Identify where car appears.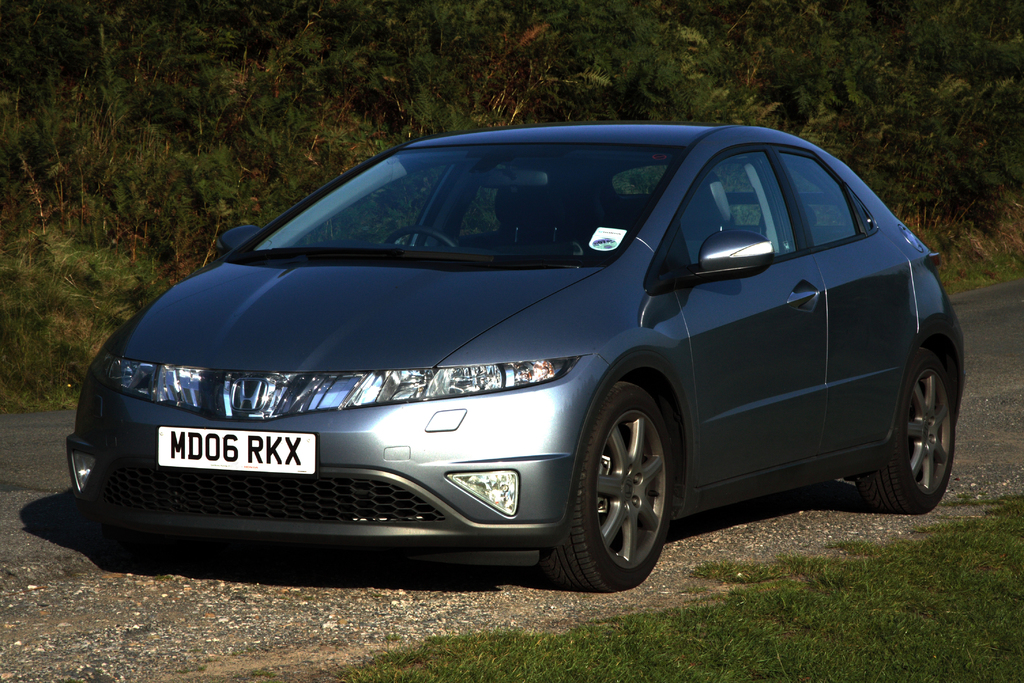
Appears at (63,115,970,593).
